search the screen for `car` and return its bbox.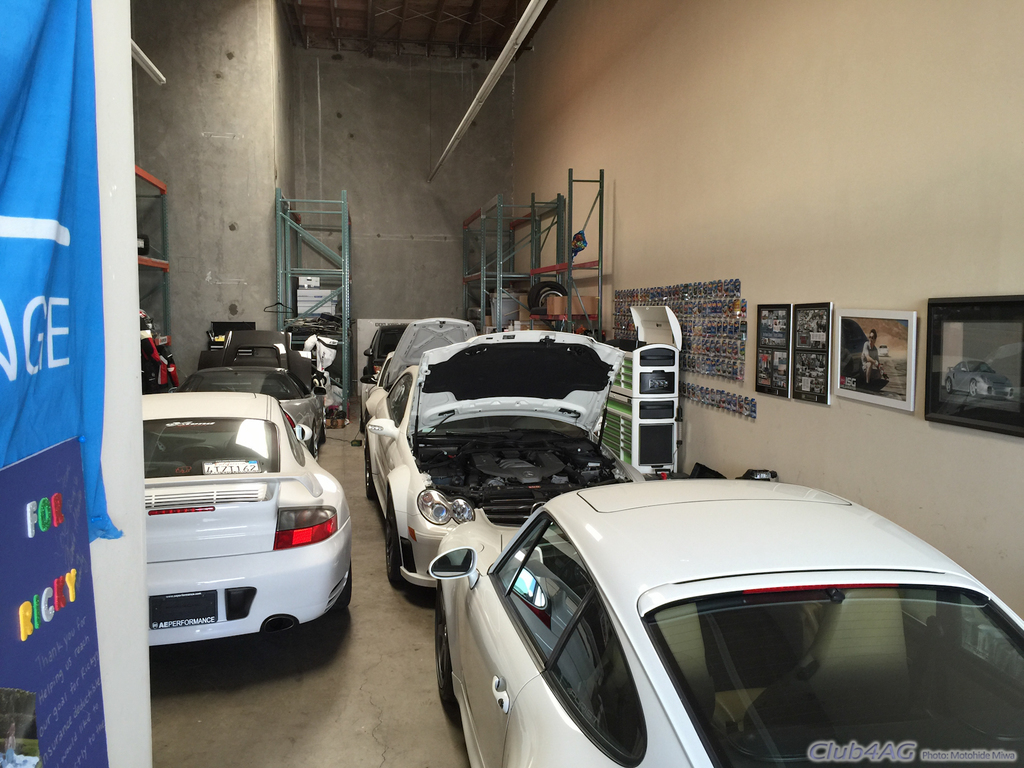
Found: 356:315:415:384.
